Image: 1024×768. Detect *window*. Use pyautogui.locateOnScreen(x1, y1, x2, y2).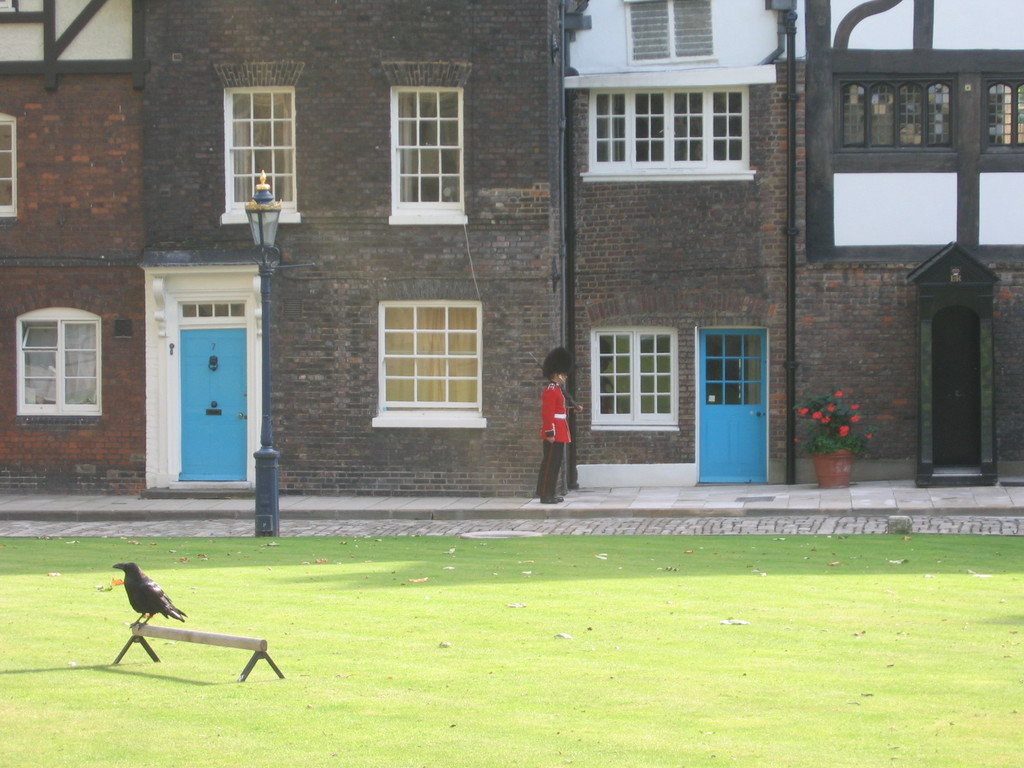
pyautogui.locateOnScreen(590, 330, 680, 428).
